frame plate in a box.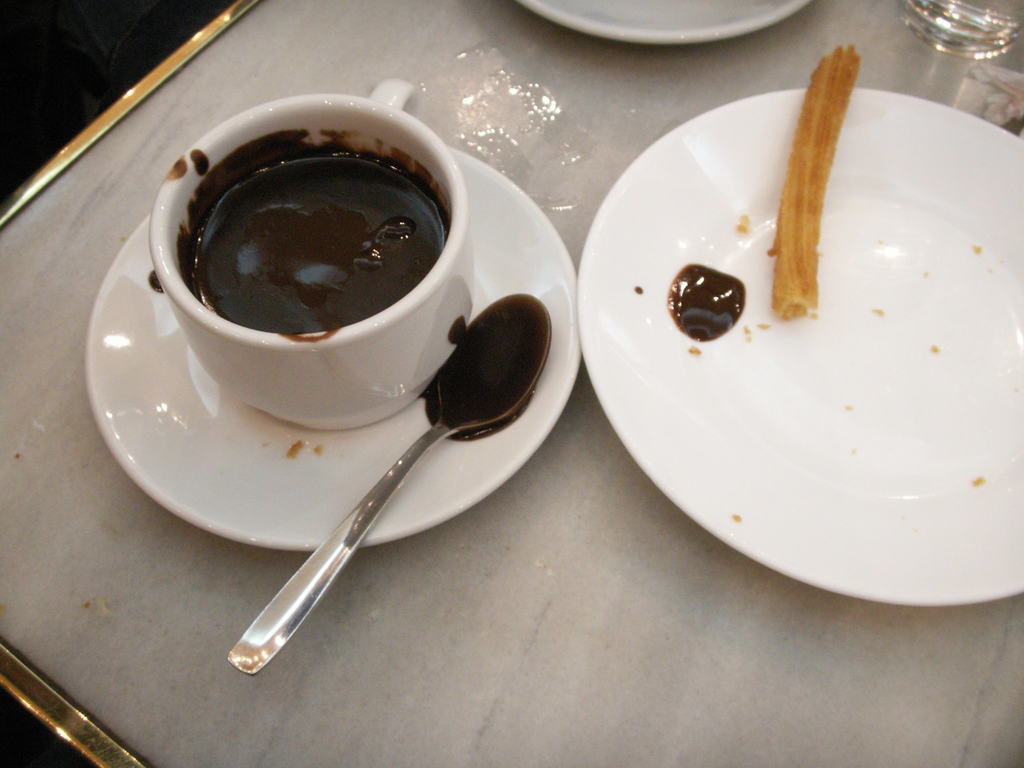
left=515, top=0, right=812, bottom=51.
